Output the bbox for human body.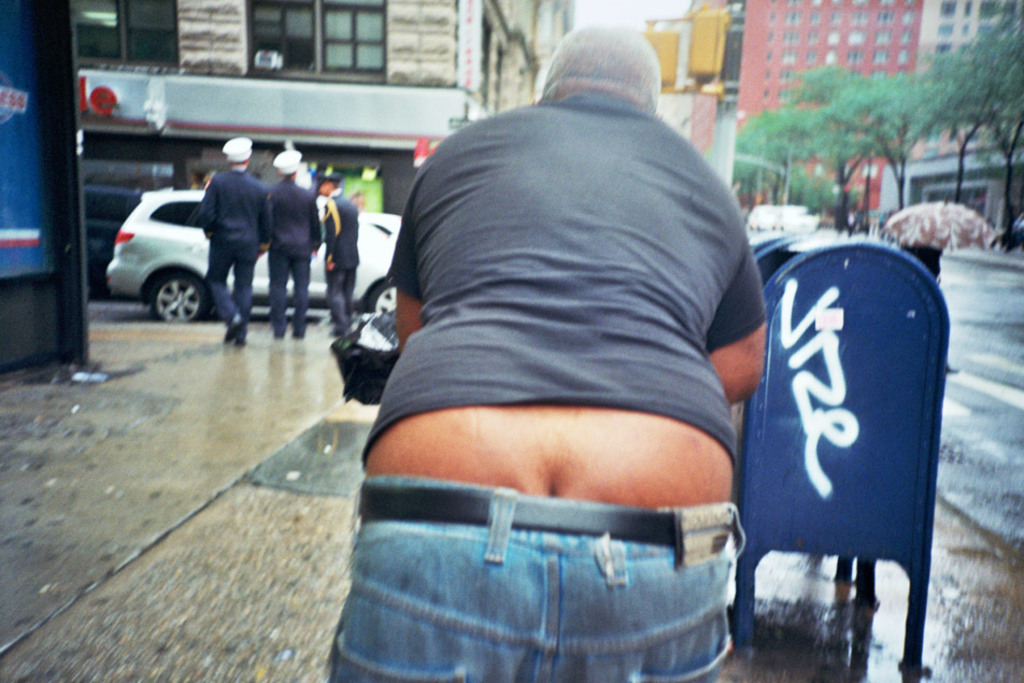
<box>262,148,316,340</box>.
